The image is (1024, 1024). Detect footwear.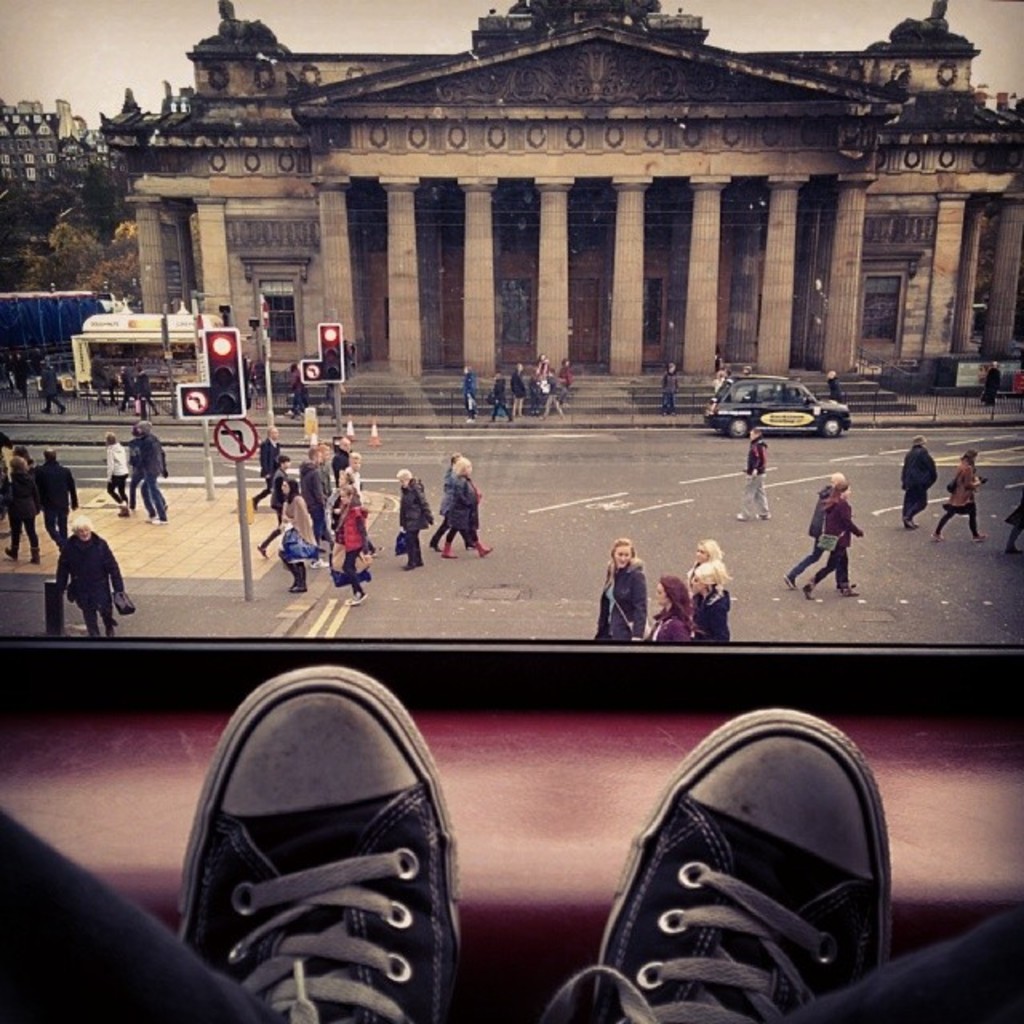
Detection: [758,512,771,517].
